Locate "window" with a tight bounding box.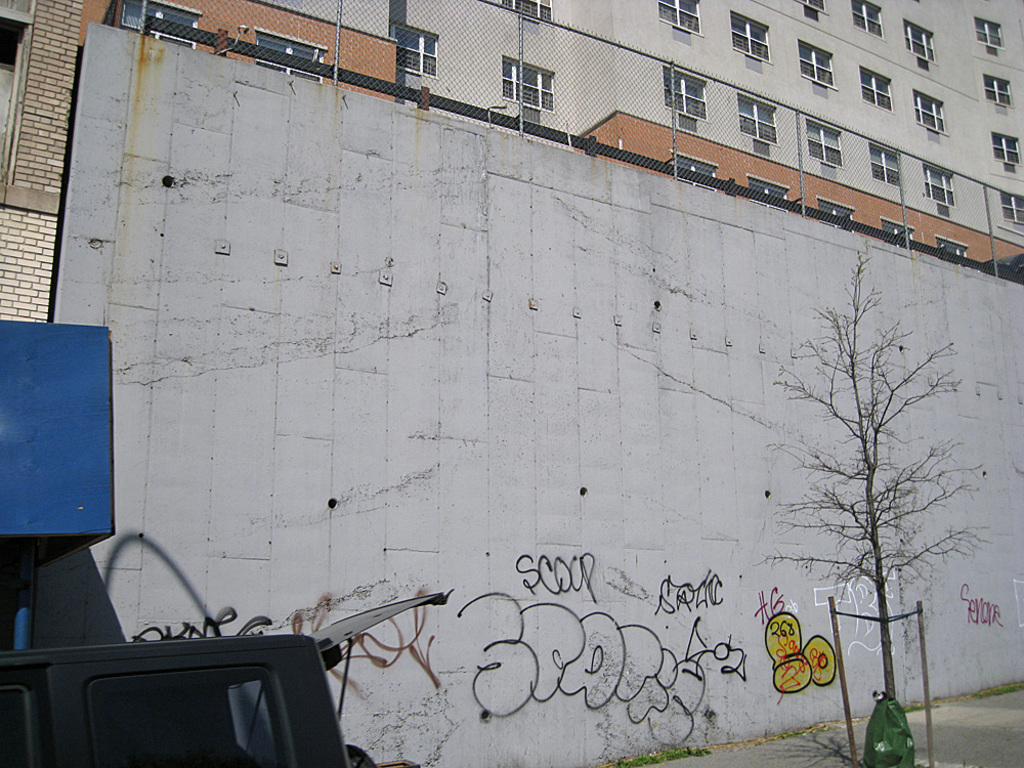
box=[664, 63, 709, 122].
